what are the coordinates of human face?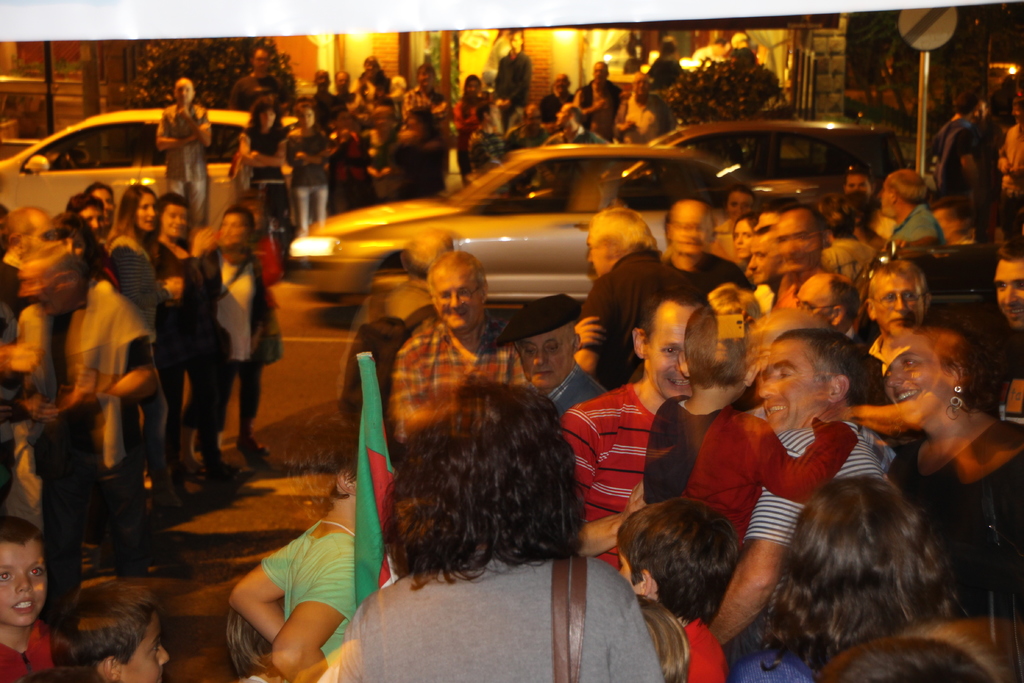
bbox=(733, 220, 753, 258).
